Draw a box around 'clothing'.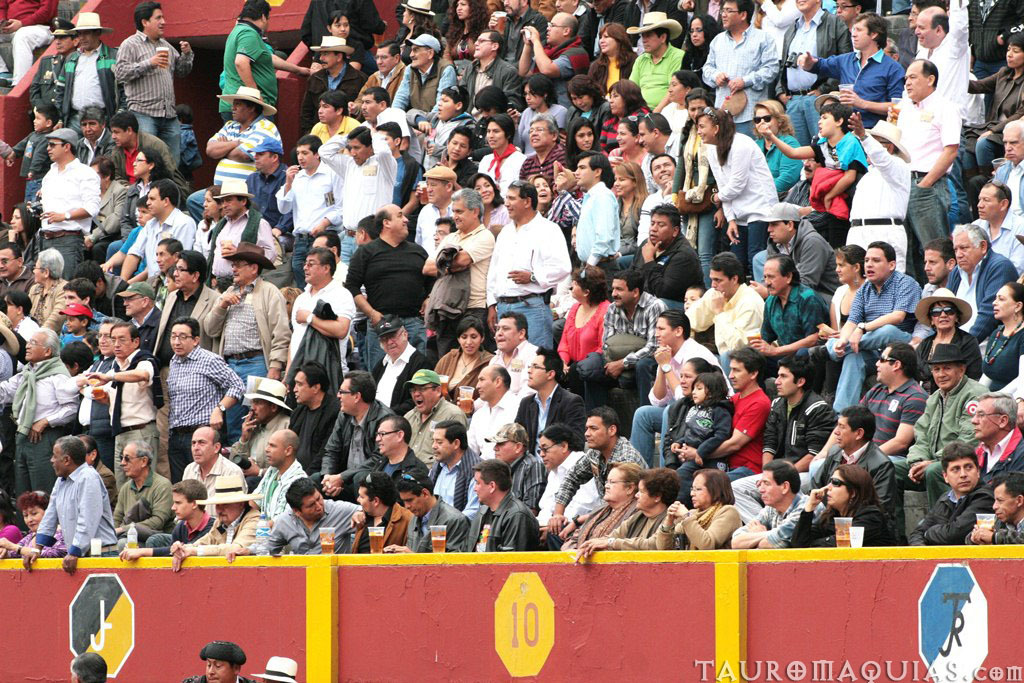
[x1=268, y1=508, x2=360, y2=552].
